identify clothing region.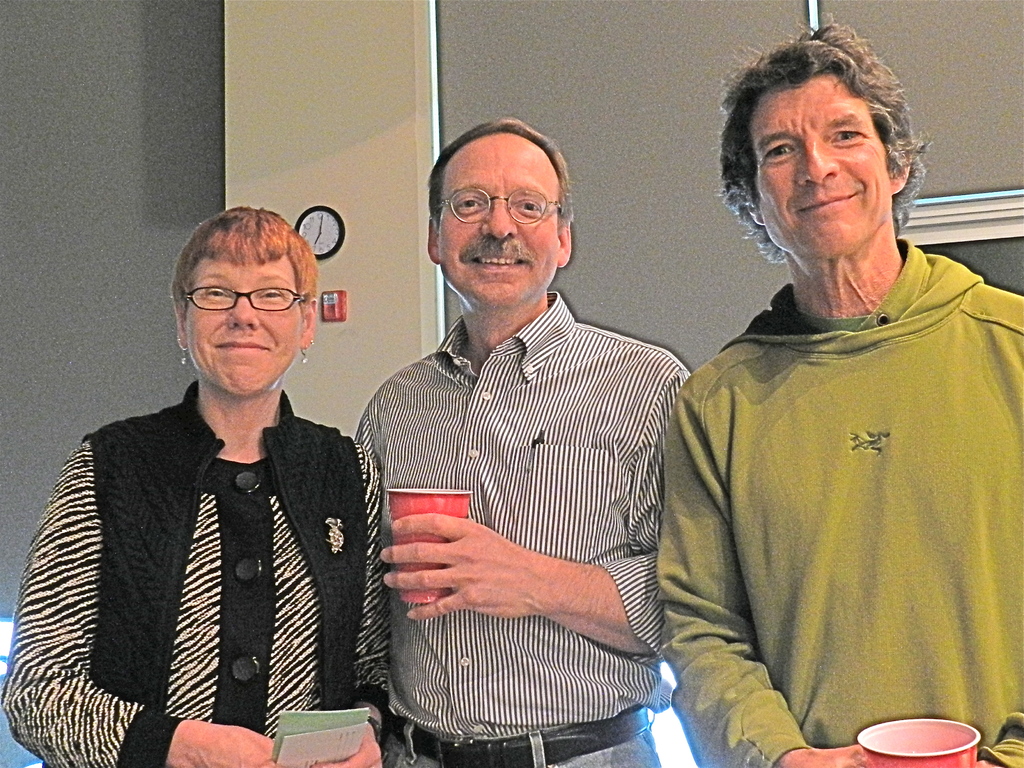
Region: left=662, top=217, right=1005, bottom=767.
